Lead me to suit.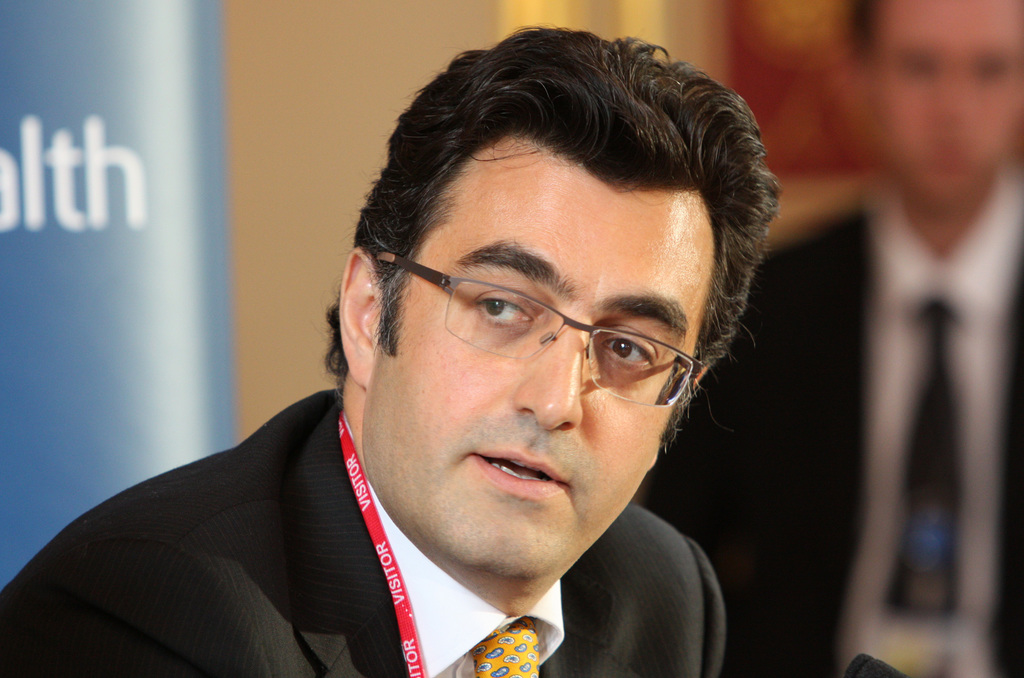
Lead to 41/353/669/659.
